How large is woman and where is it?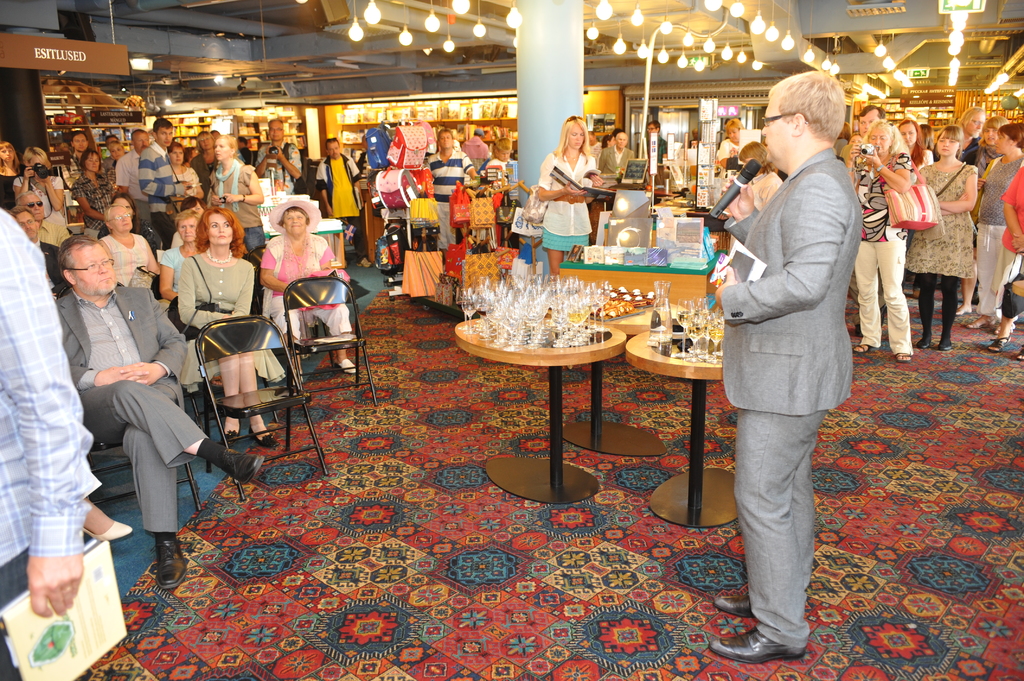
Bounding box: region(902, 120, 981, 356).
